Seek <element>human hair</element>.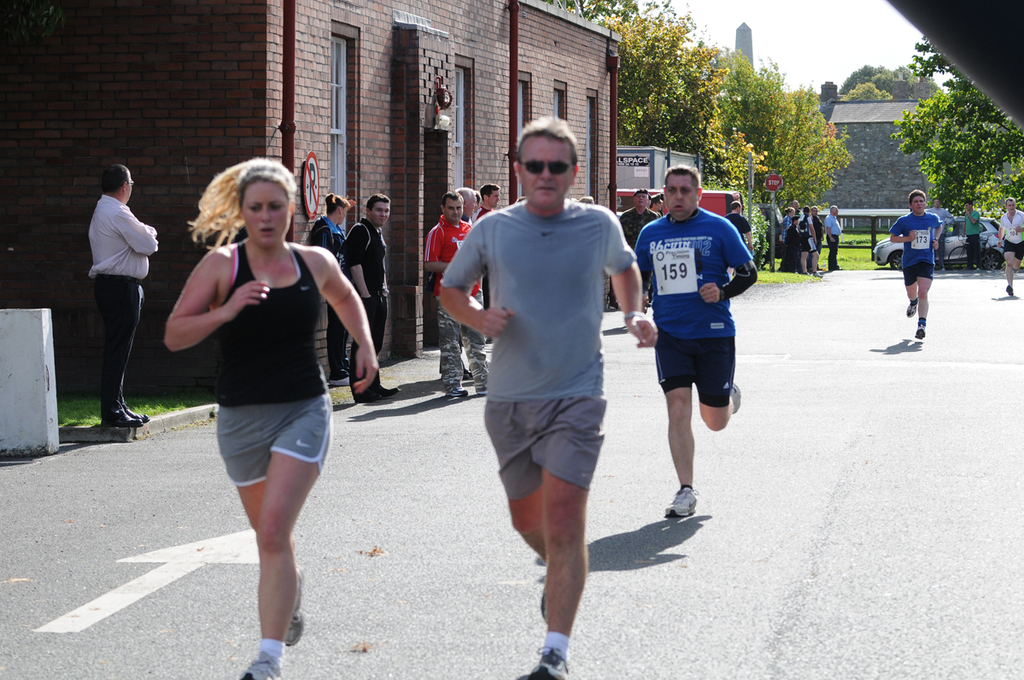
(187, 156, 297, 254).
